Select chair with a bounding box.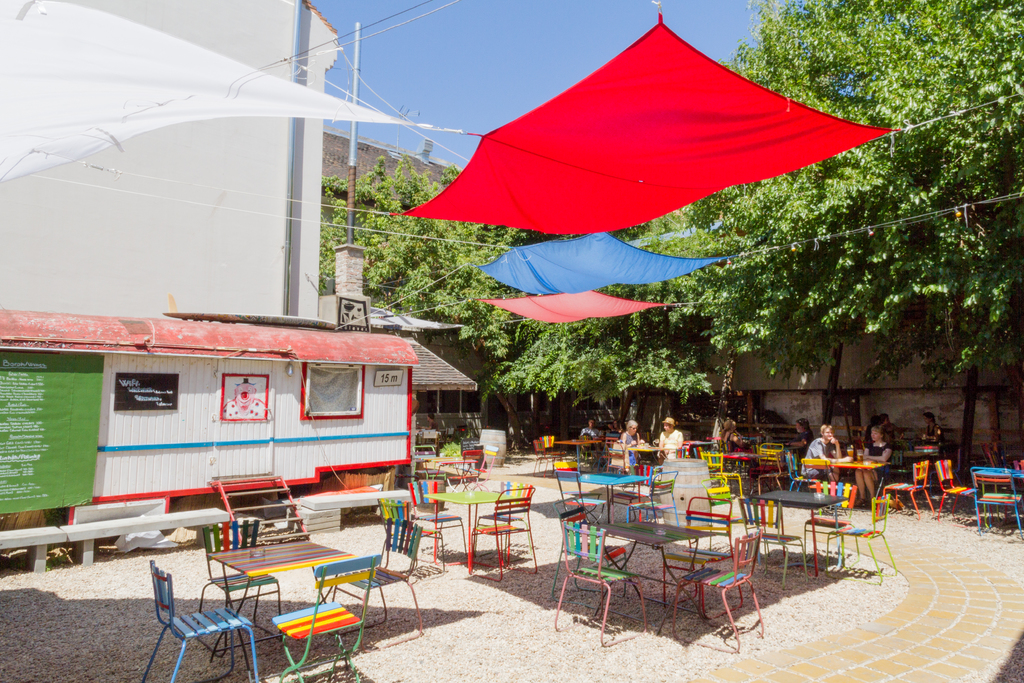
l=803, t=483, r=854, b=570.
